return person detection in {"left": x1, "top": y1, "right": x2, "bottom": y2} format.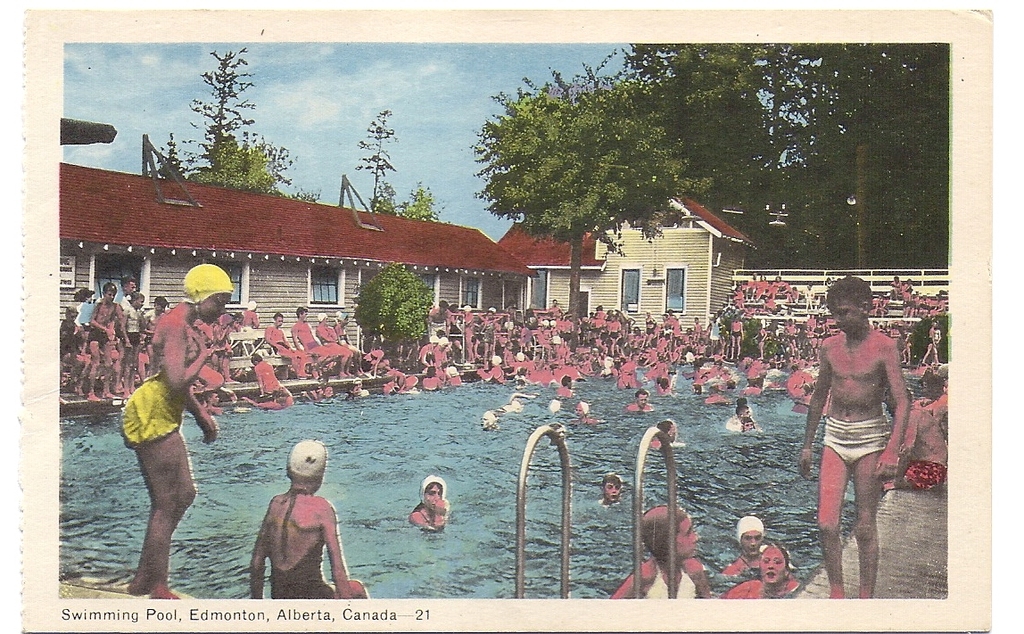
{"left": 623, "top": 506, "right": 711, "bottom": 597}.
